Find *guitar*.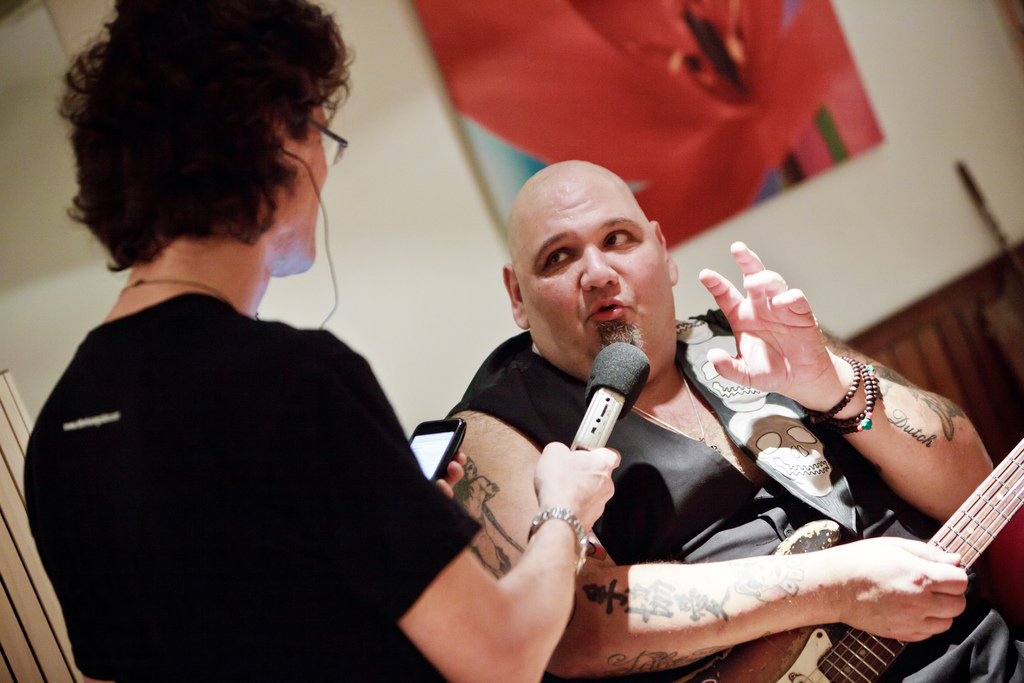
locate(667, 427, 1023, 682).
